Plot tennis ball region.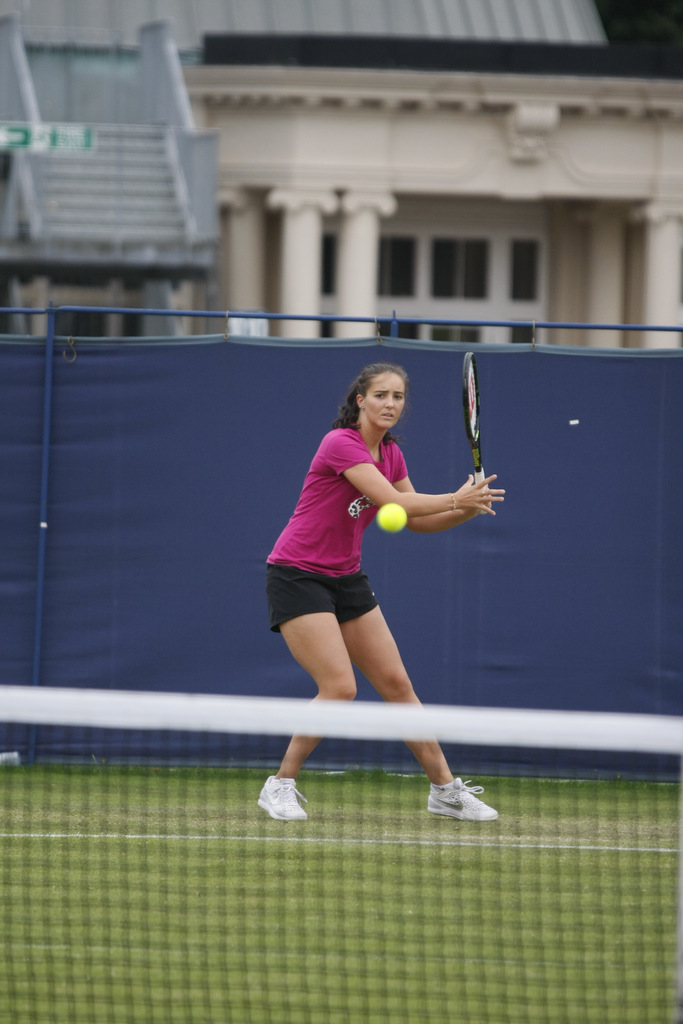
Plotted at 376,502,407,532.
